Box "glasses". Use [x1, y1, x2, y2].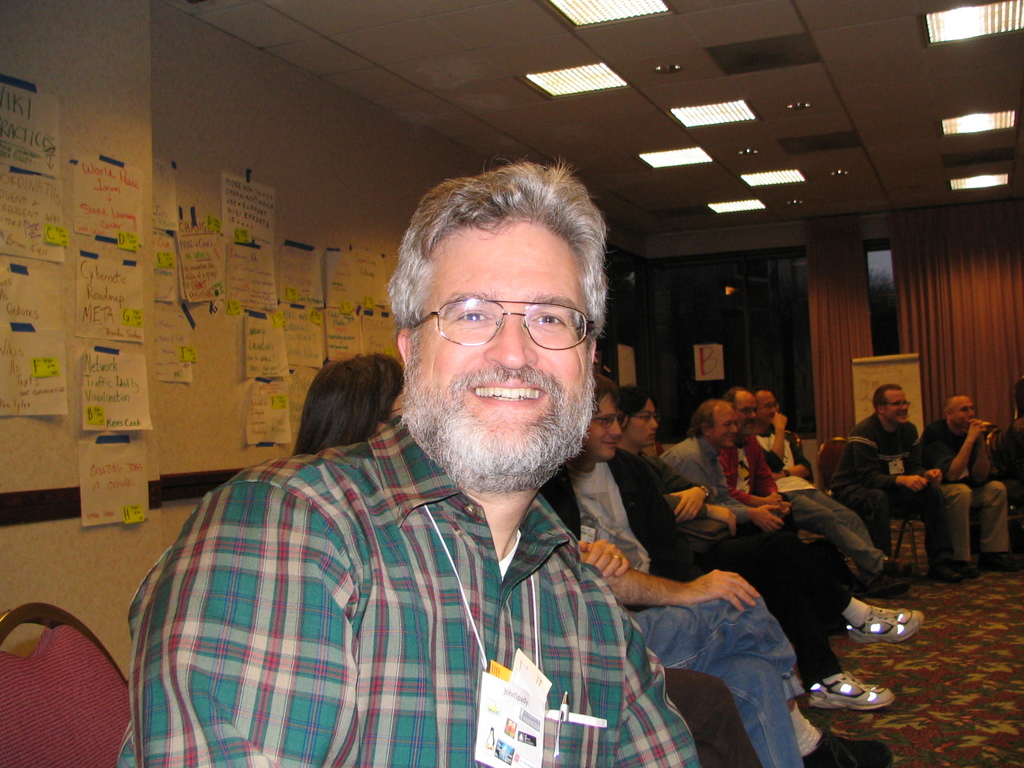
[594, 416, 632, 431].
